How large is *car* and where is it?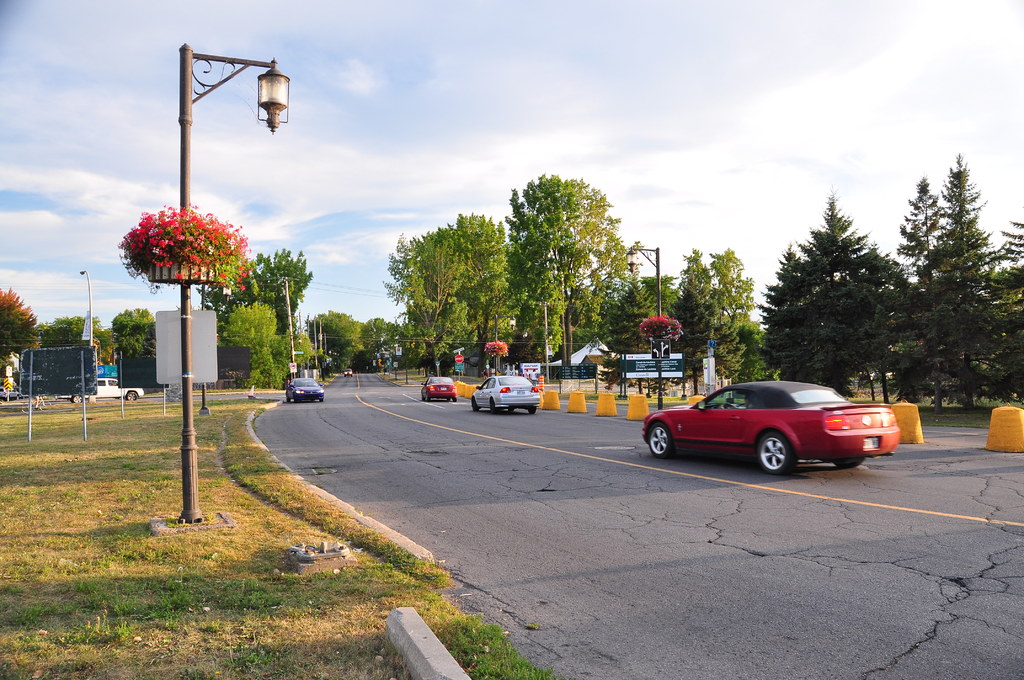
Bounding box: left=286, top=379, right=326, bottom=404.
